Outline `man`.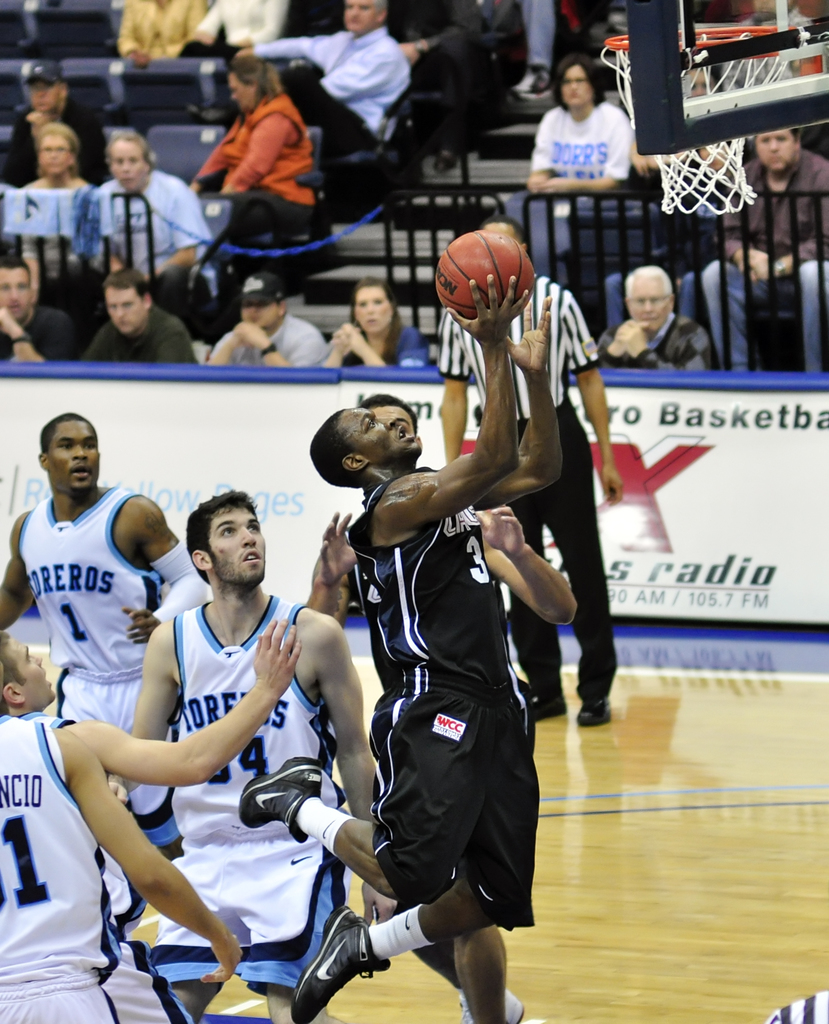
Outline: left=600, top=266, right=724, bottom=373.
